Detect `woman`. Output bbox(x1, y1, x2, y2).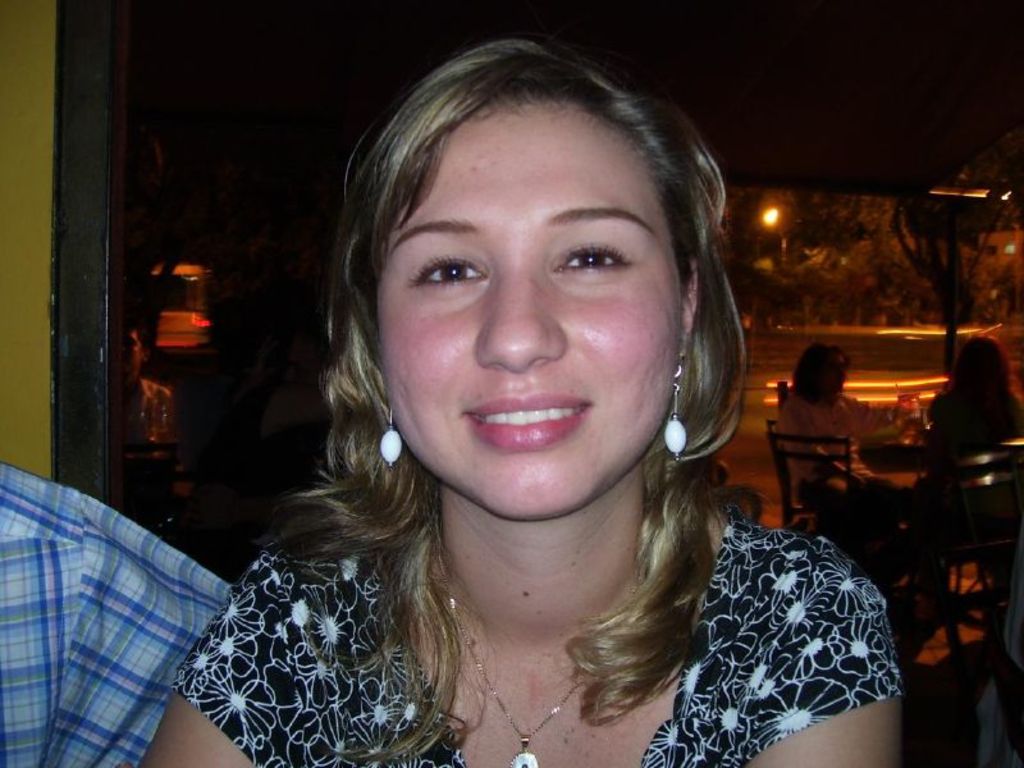
bbox(768, 348, 922, 548).
